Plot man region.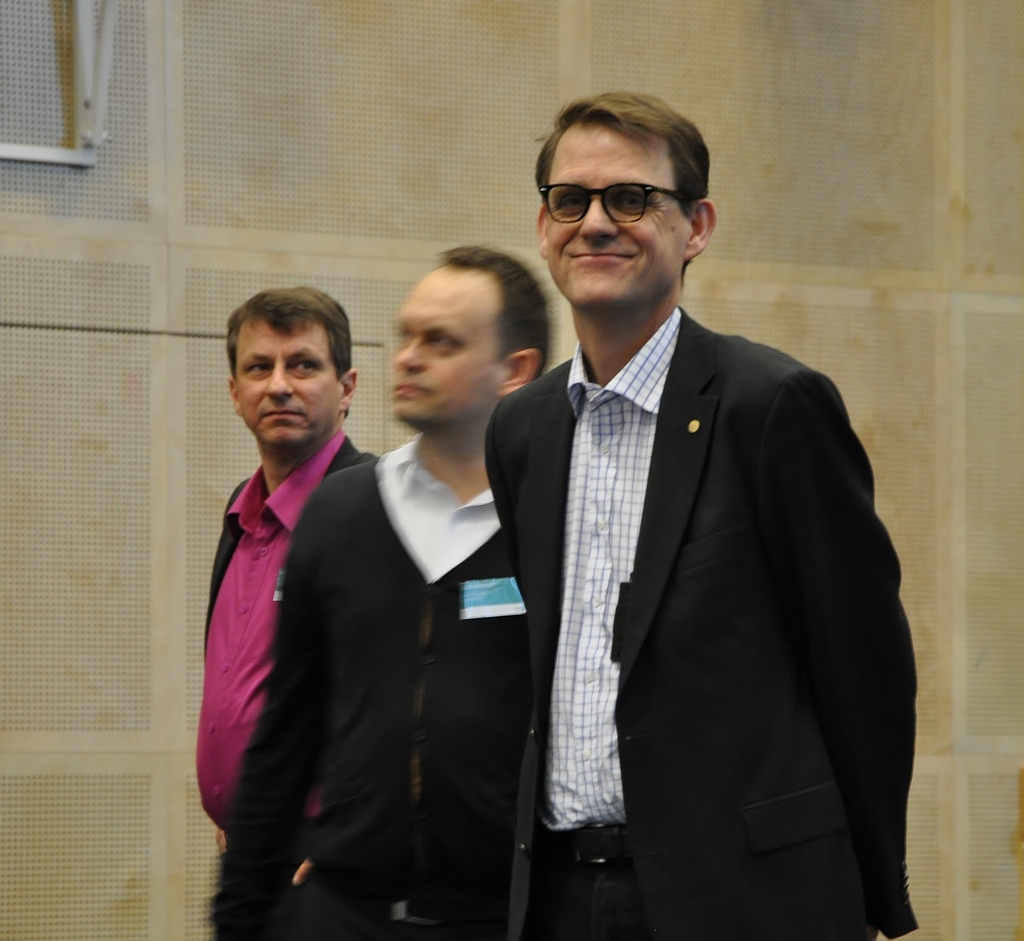
Plotted at <region>194, 236, 571, 940</region>.
